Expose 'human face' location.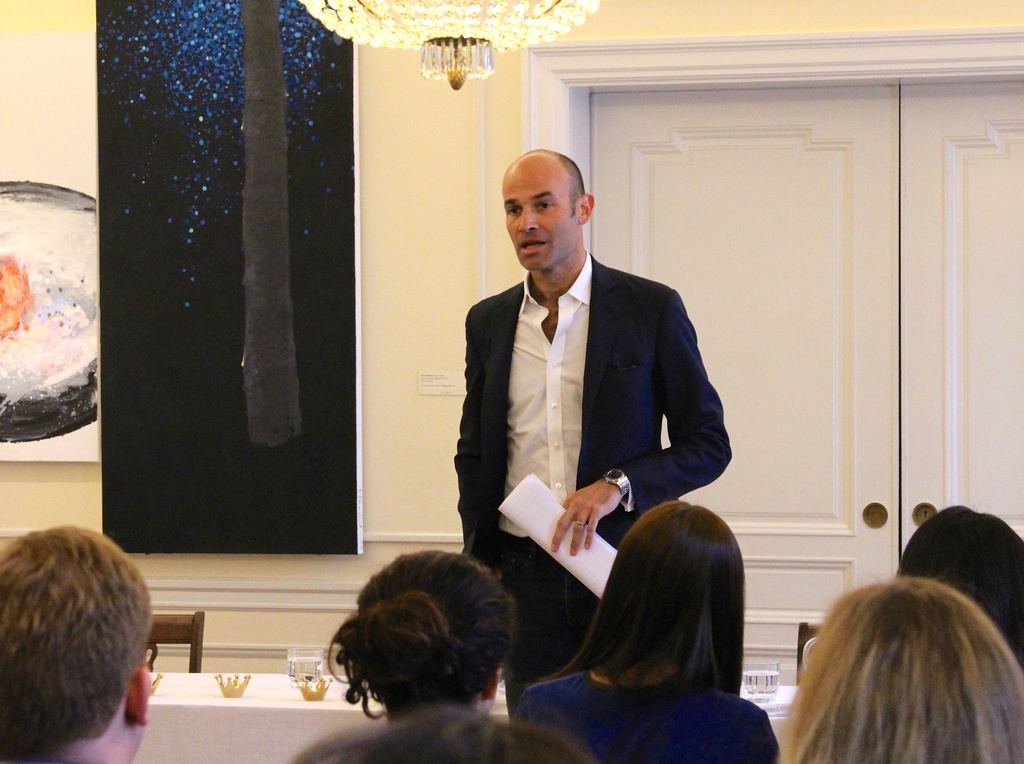
Exposed at detection(502, 155, 571, 277).
